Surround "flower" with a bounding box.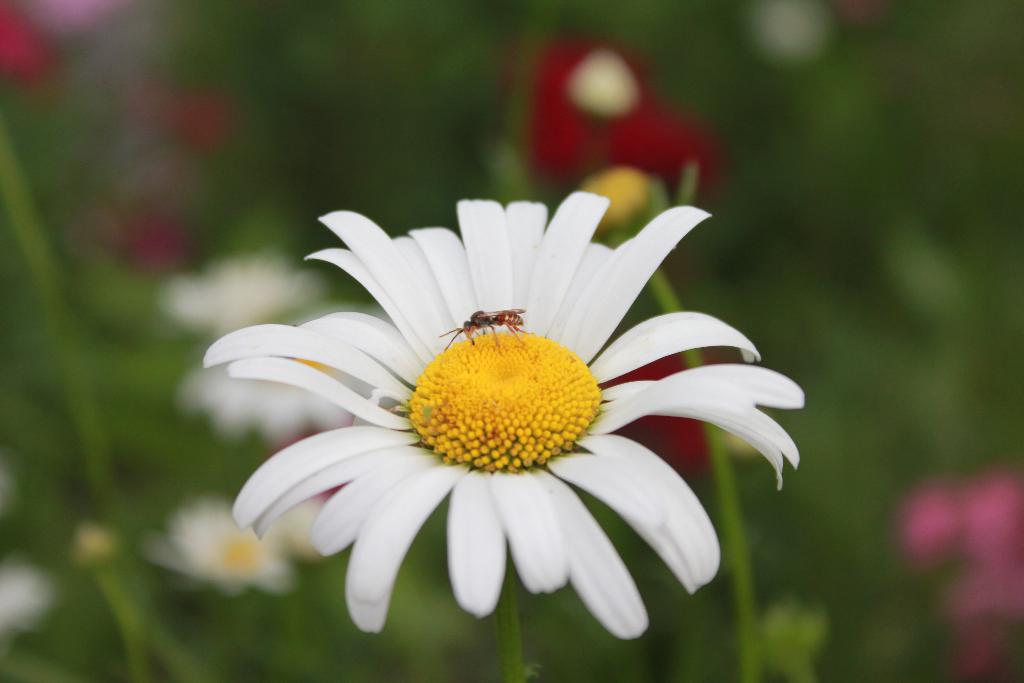
{"left": 155, "top": 253, "right": 399, "bottom": 462}.
